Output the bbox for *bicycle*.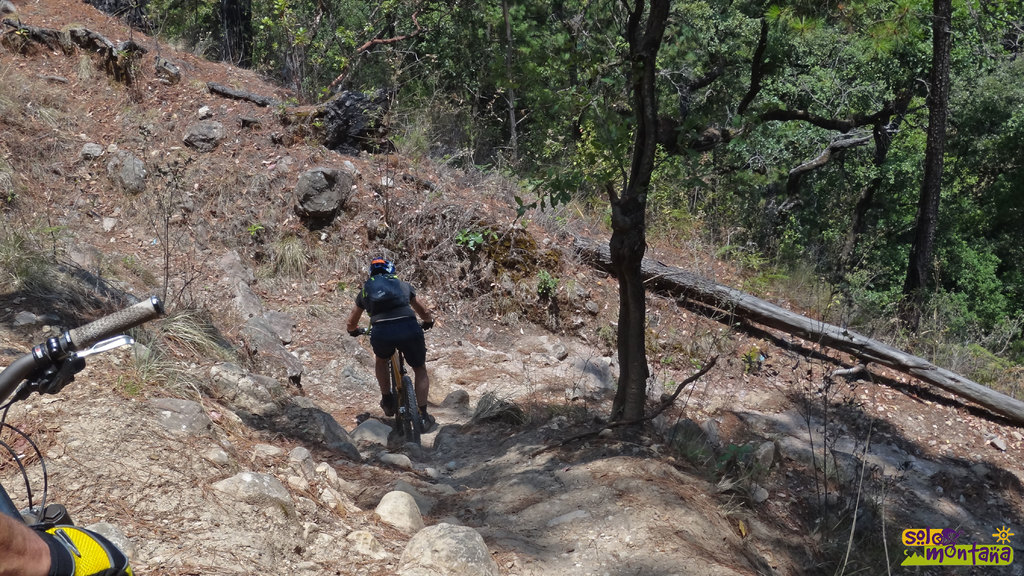
BBox(1, 296, 158, 575).
